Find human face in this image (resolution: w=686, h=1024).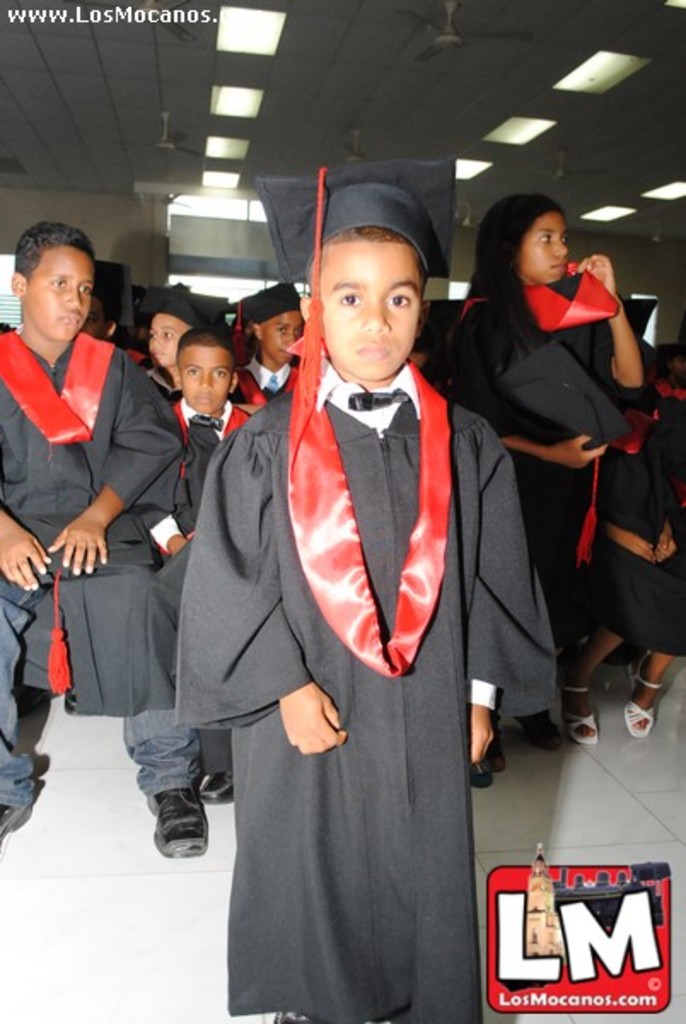
detection(181, 343, 232, 411).
